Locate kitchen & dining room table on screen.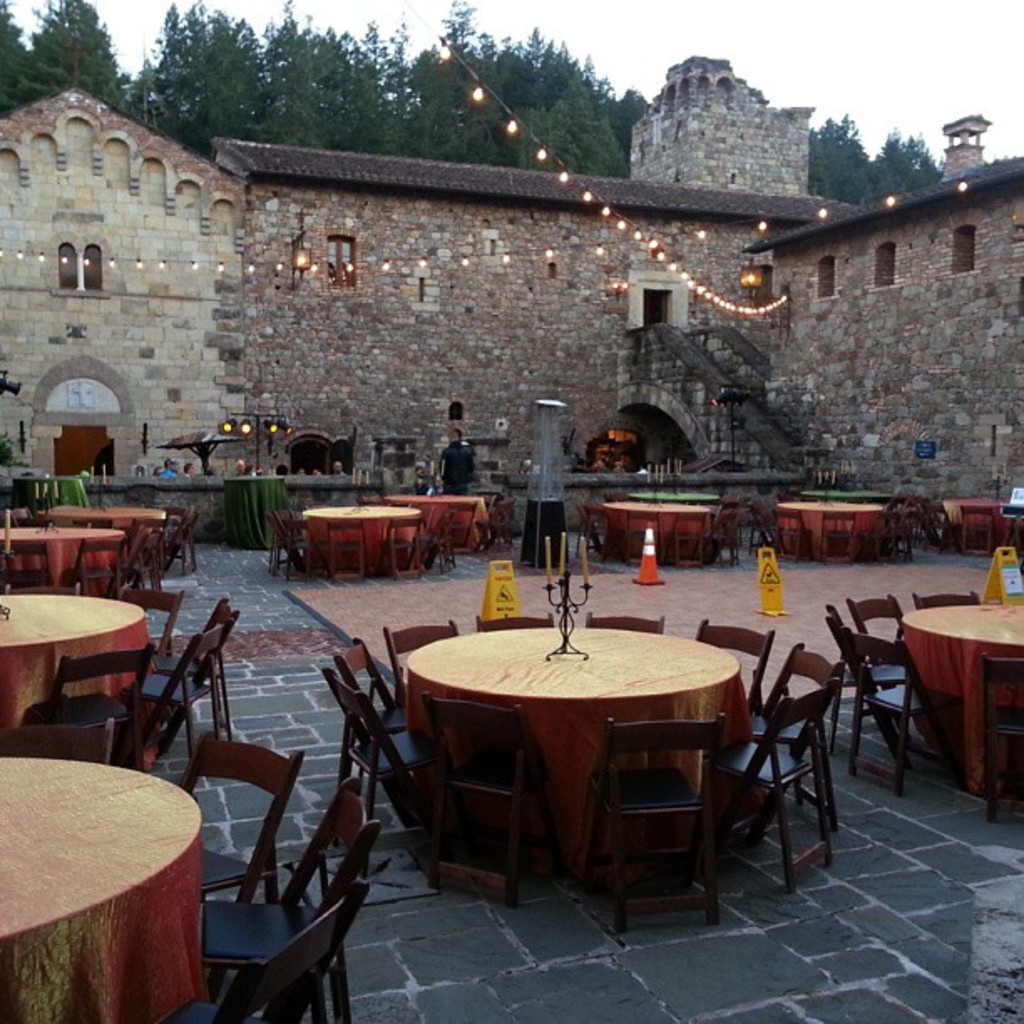
On screen at 398, 589, 783, 895.
